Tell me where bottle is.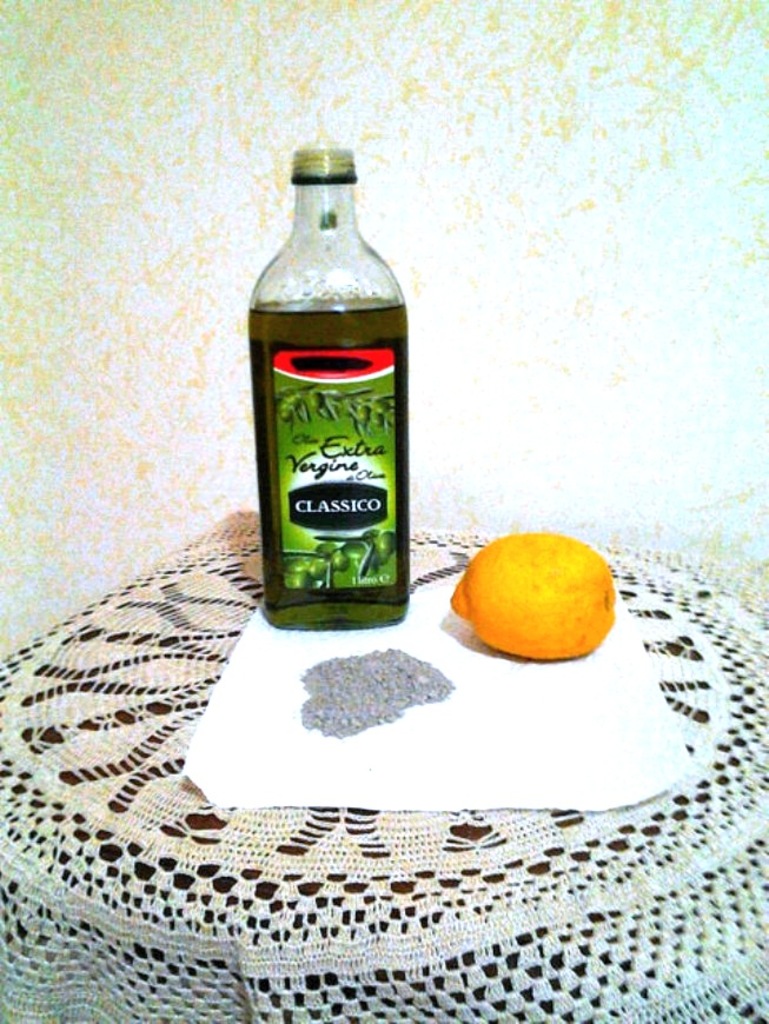
bottle is at <bbox>239, 137, 418, 631</bbox>.
